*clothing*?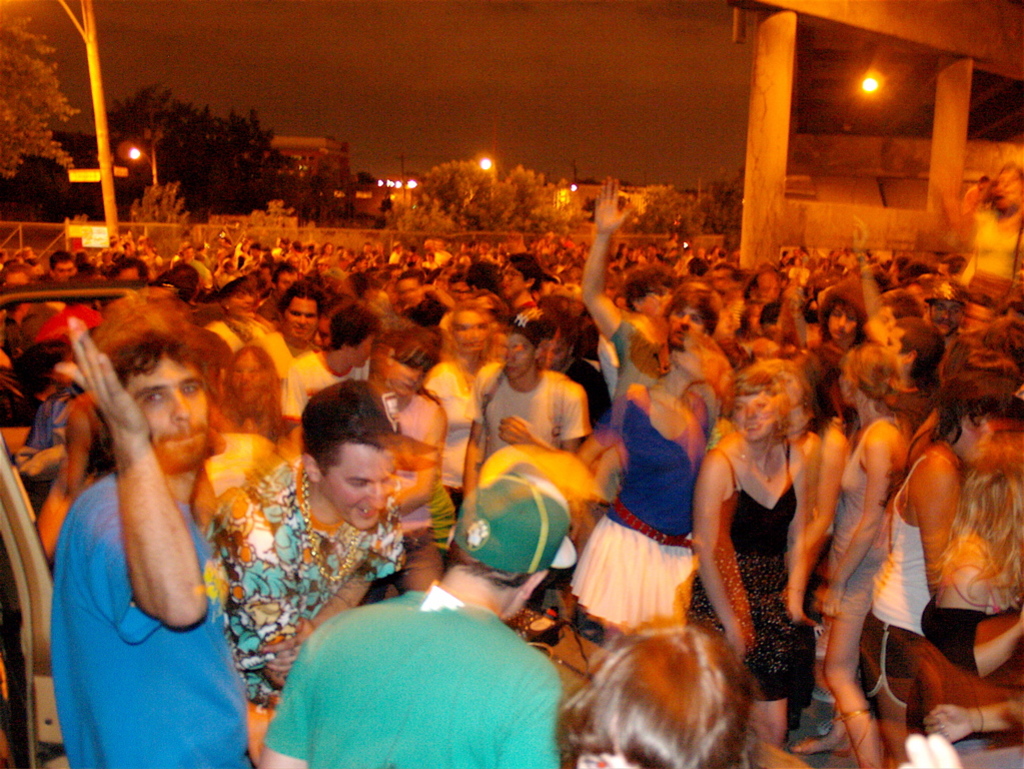
[x1=447, y1=352, x2=594, y2=446]
